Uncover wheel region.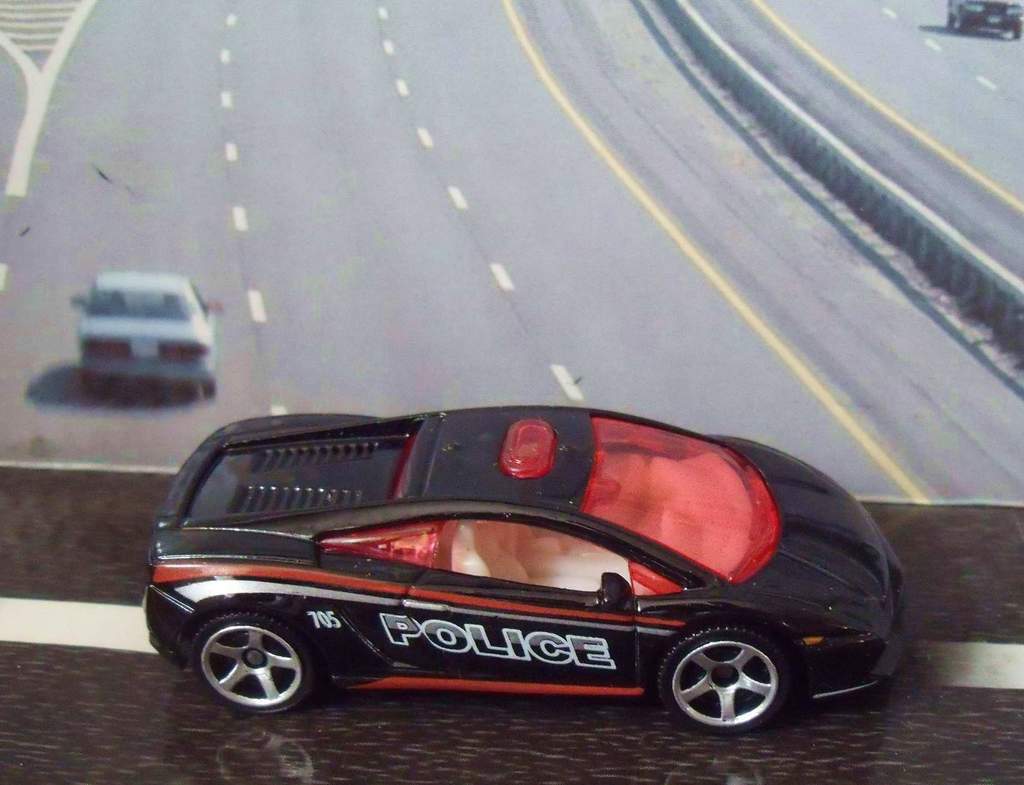
Uncovered: bbox(182, 606, 317, 723).
